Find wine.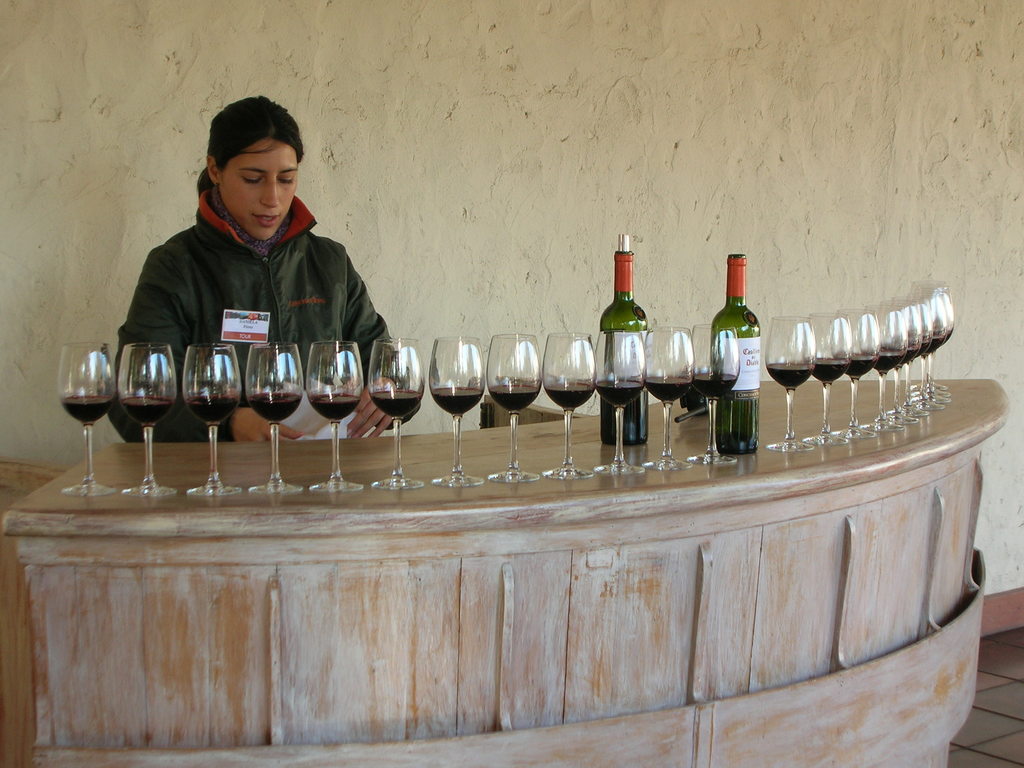
box(308, 388, 361, 422).
